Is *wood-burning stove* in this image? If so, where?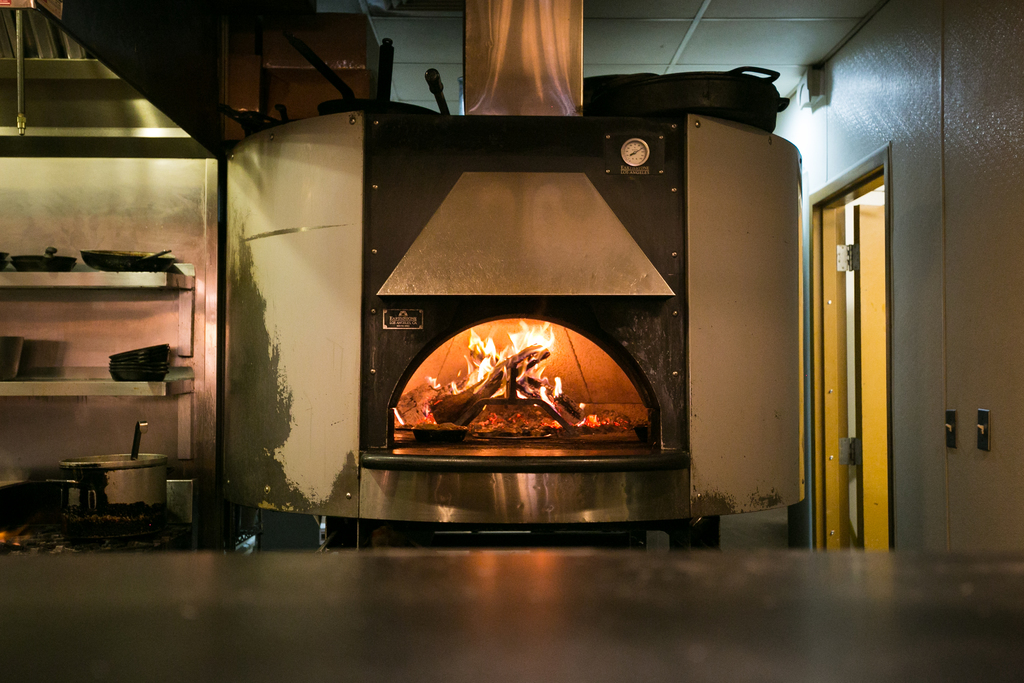
Yes, at select_region(368, 292, 685, 461).
